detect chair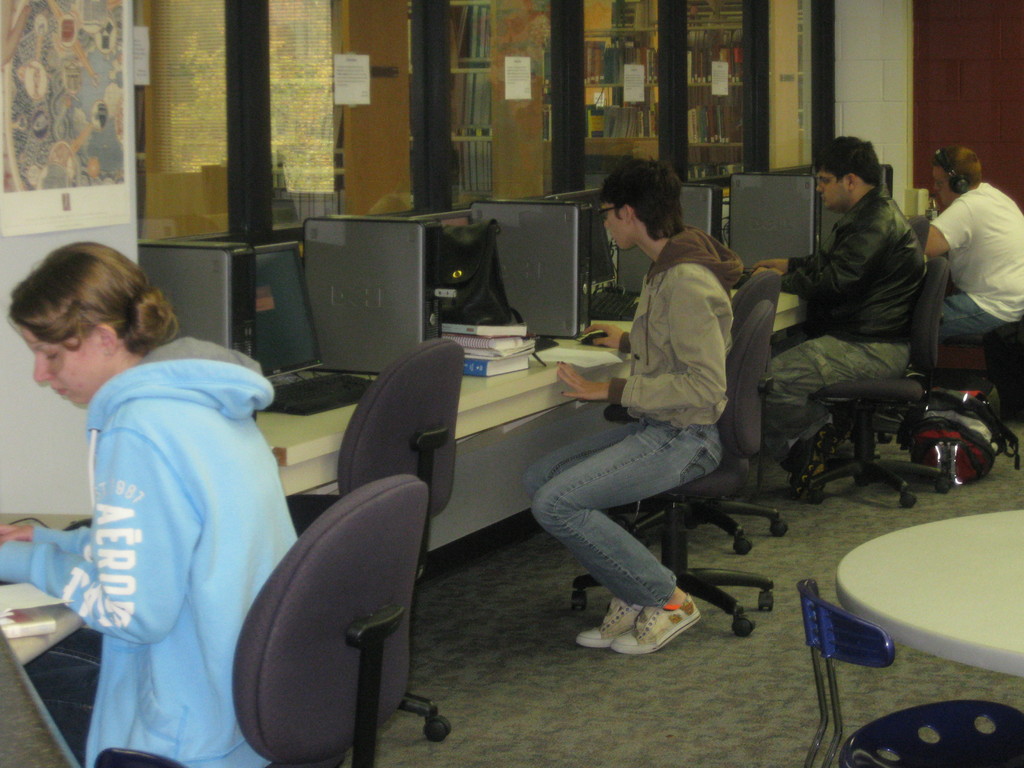
{"left": 565, "top": 301, "right": 783, "bottom": 642}
